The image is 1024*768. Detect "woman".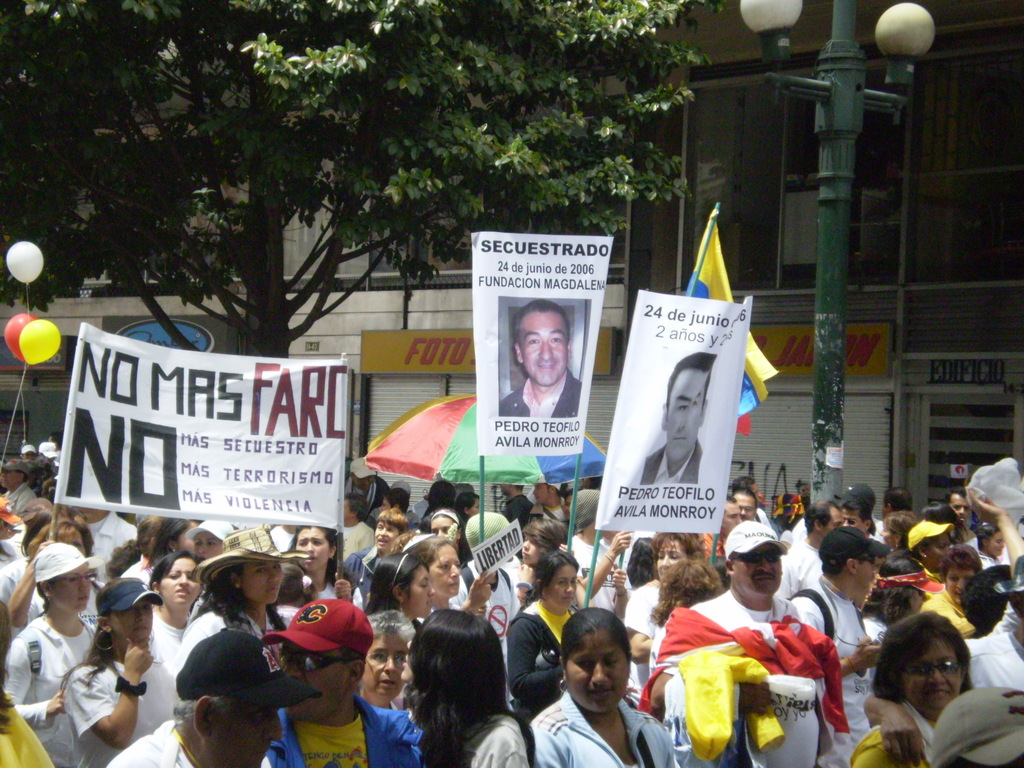
Detection: bbox=(293, 526, 353, 601).
